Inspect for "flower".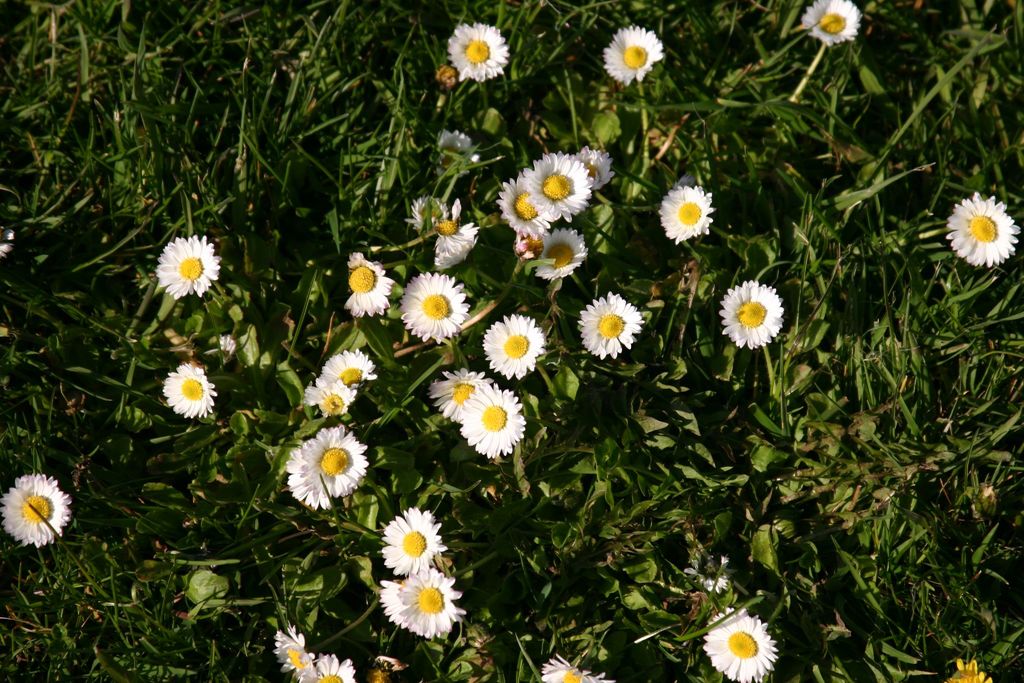
Inspection: region(428, 366, 496, 419).
